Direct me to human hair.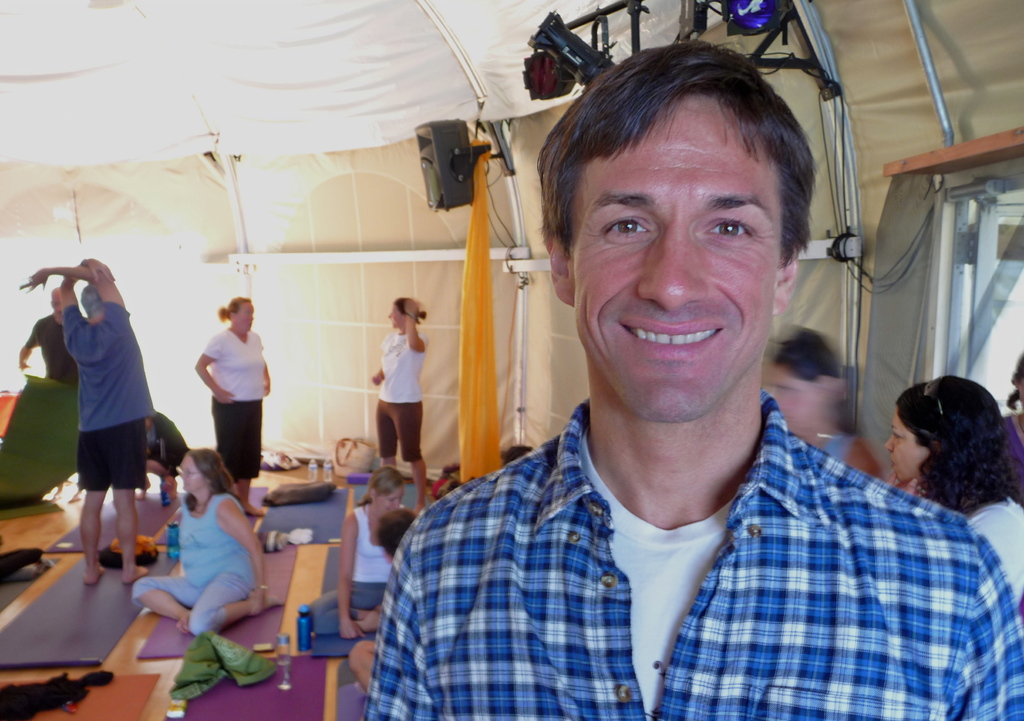
Direction: (left=356, top=464, right=406, bottom=505).
